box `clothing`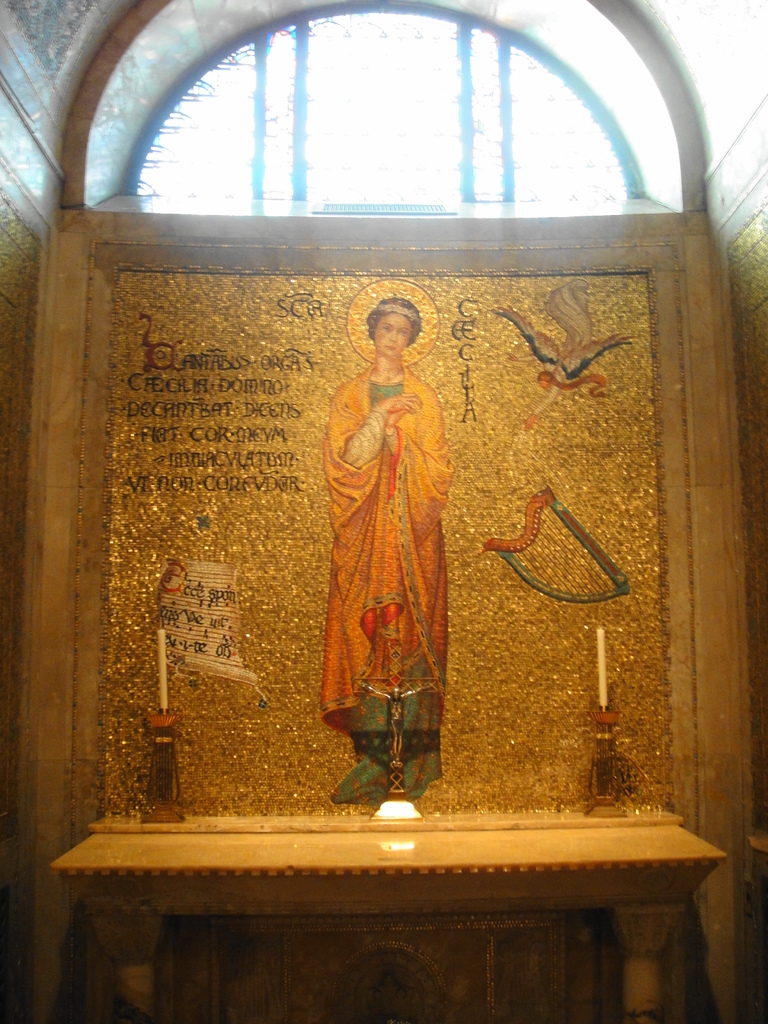
{"x1": 308, "y1": 333, "x2": 452, "y2": 712}
